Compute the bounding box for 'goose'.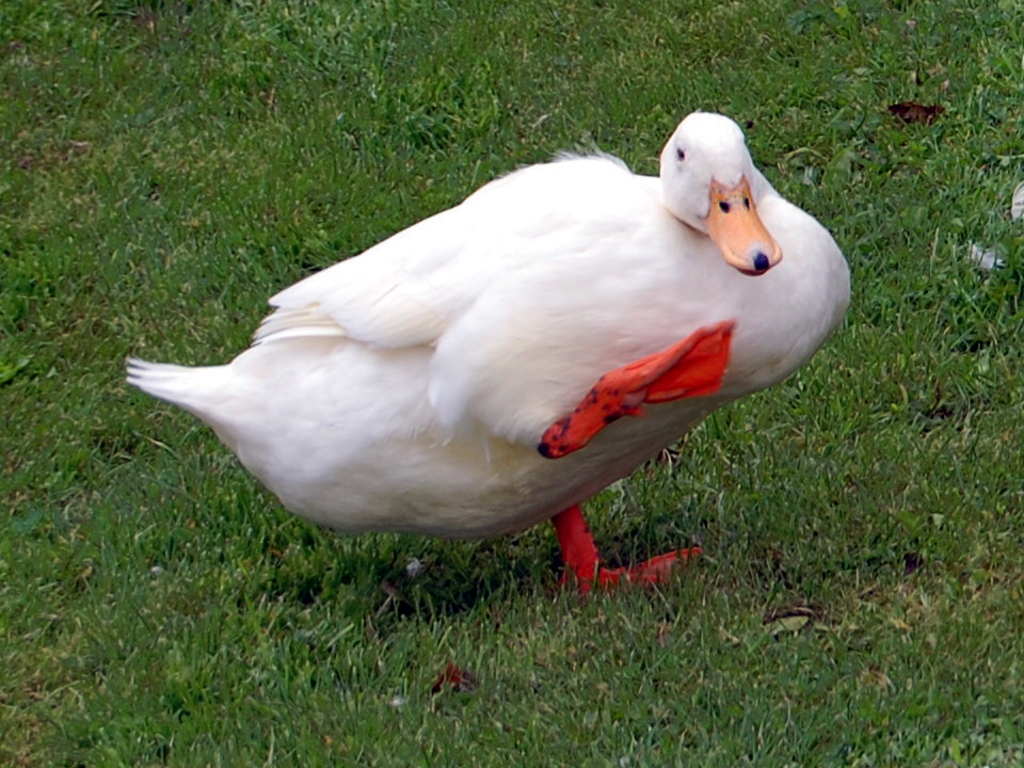
rect(135, 116, 845, 591).
